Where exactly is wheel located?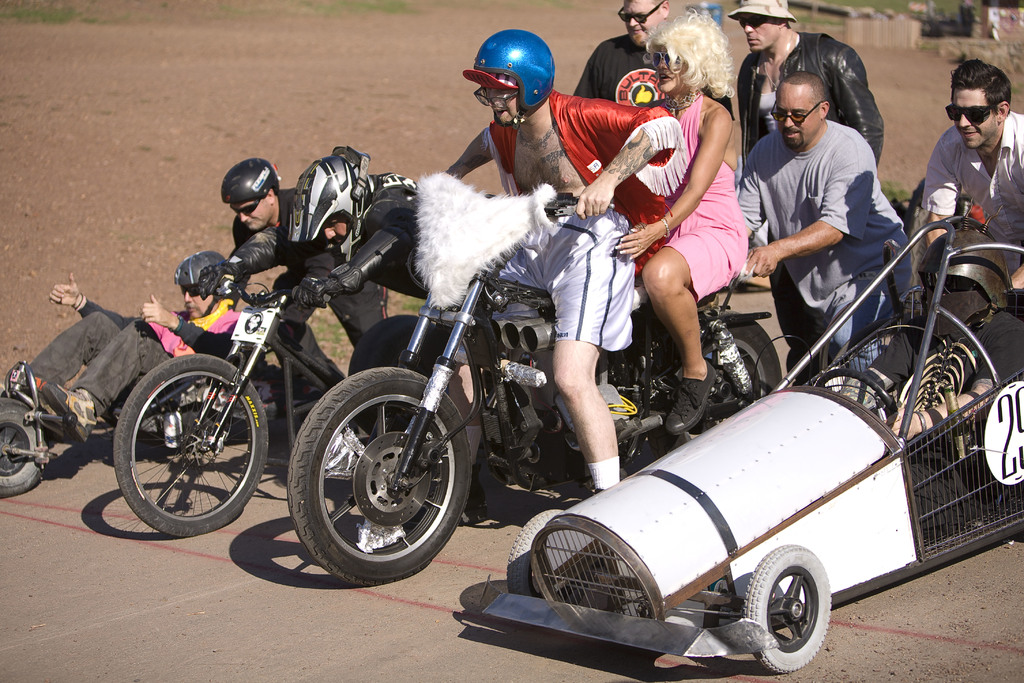
Its bounding box is detection(506, 508, 564, 598).
